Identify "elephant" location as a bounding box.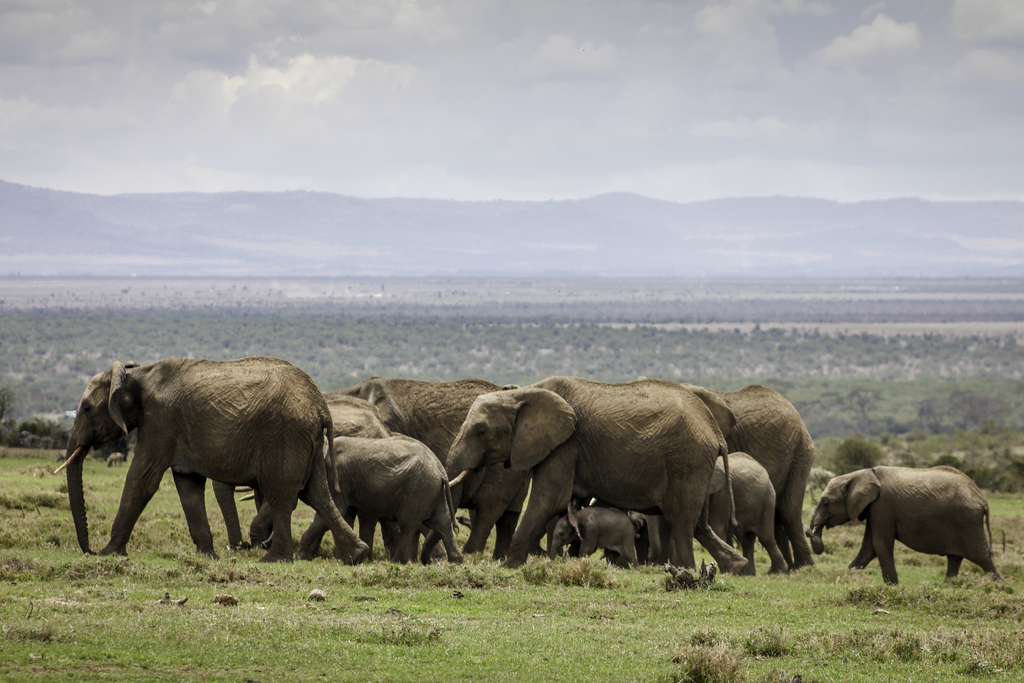
Rect(698, 378, 819, 573).
